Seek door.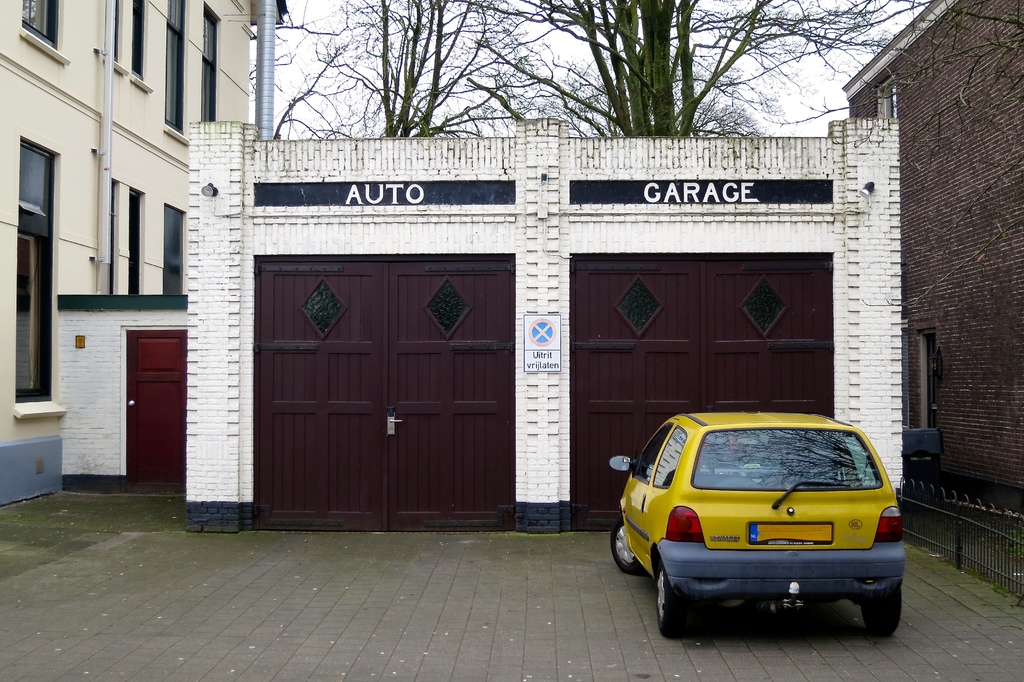
x1=254, y1=252, x2=514, y2=530.
